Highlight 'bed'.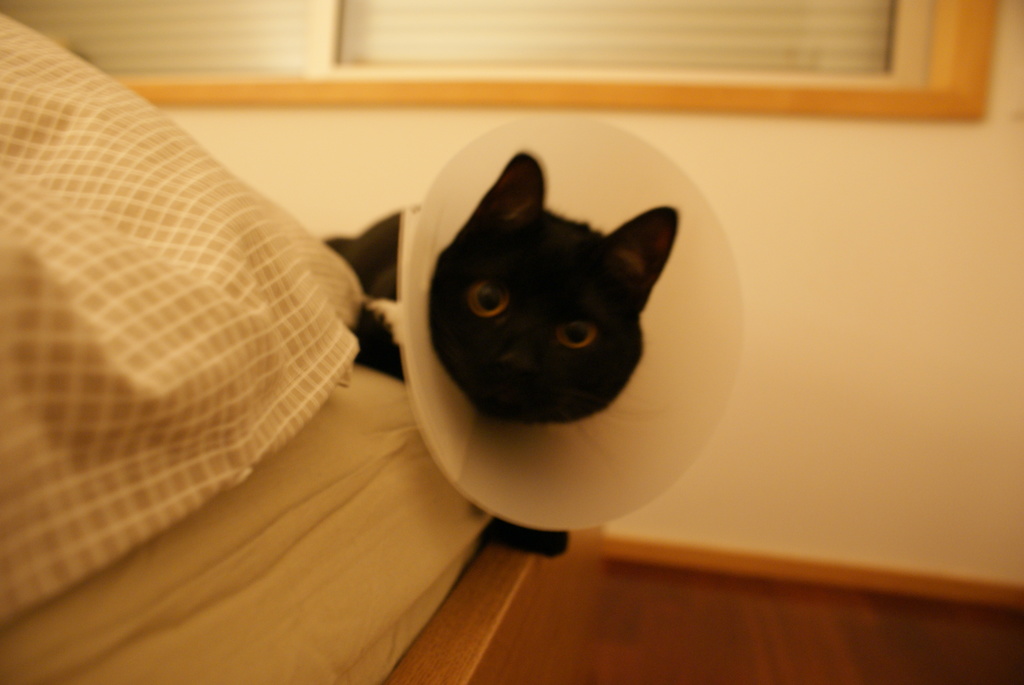
Highlighted region: Rect(0, 296, 499, 684).
